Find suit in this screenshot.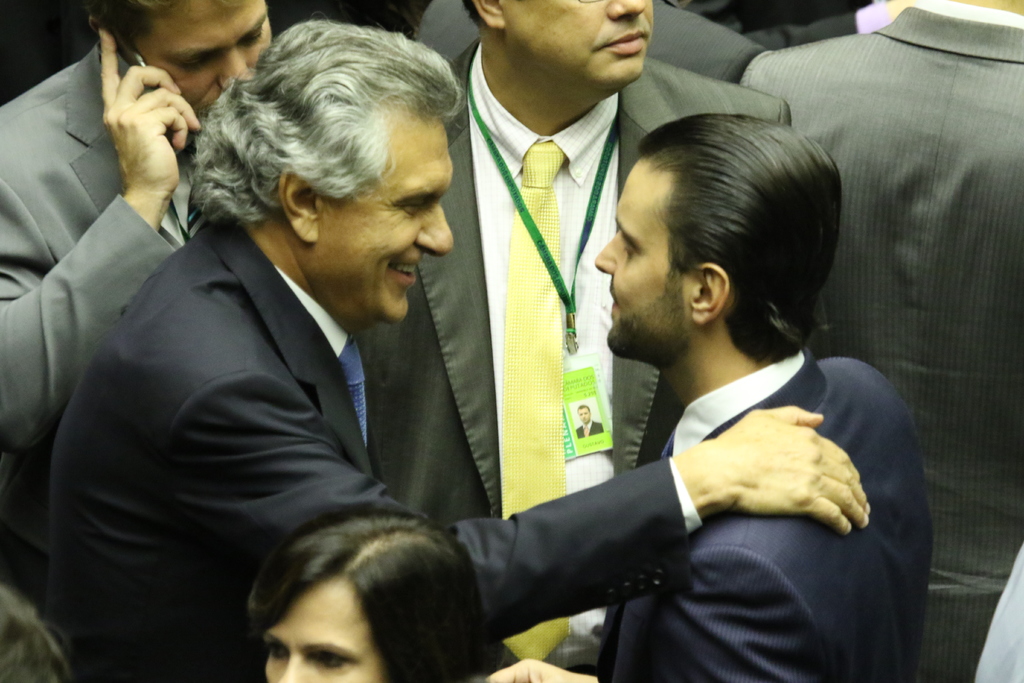
The bounding box for suit is (740, 0, 1023, 682).
